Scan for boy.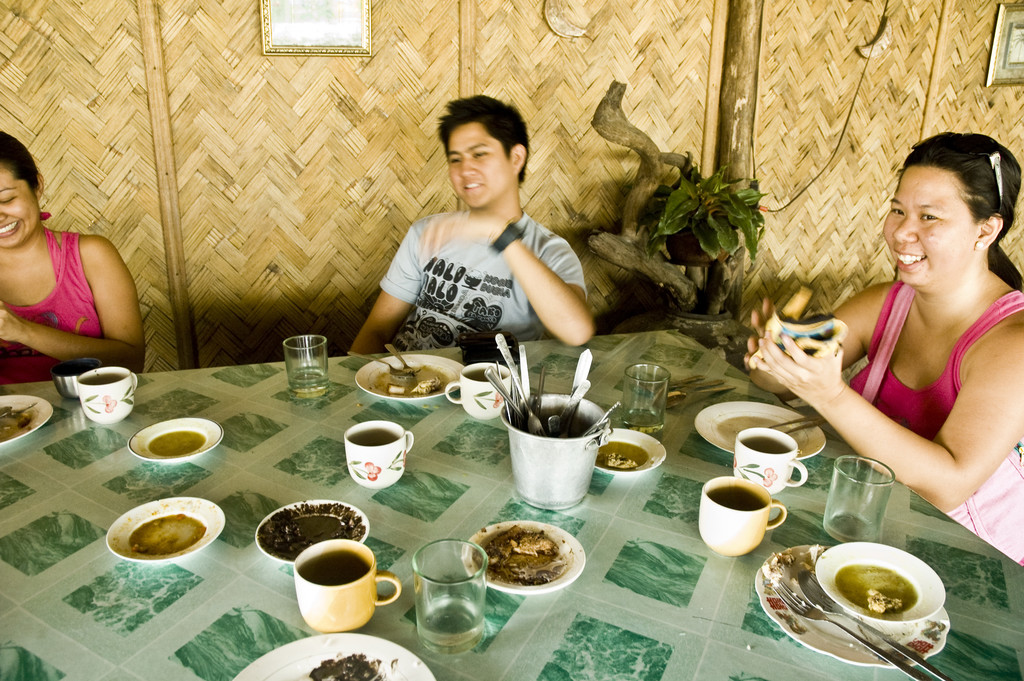
Scan result: <box>345,92,593,357</box>.
